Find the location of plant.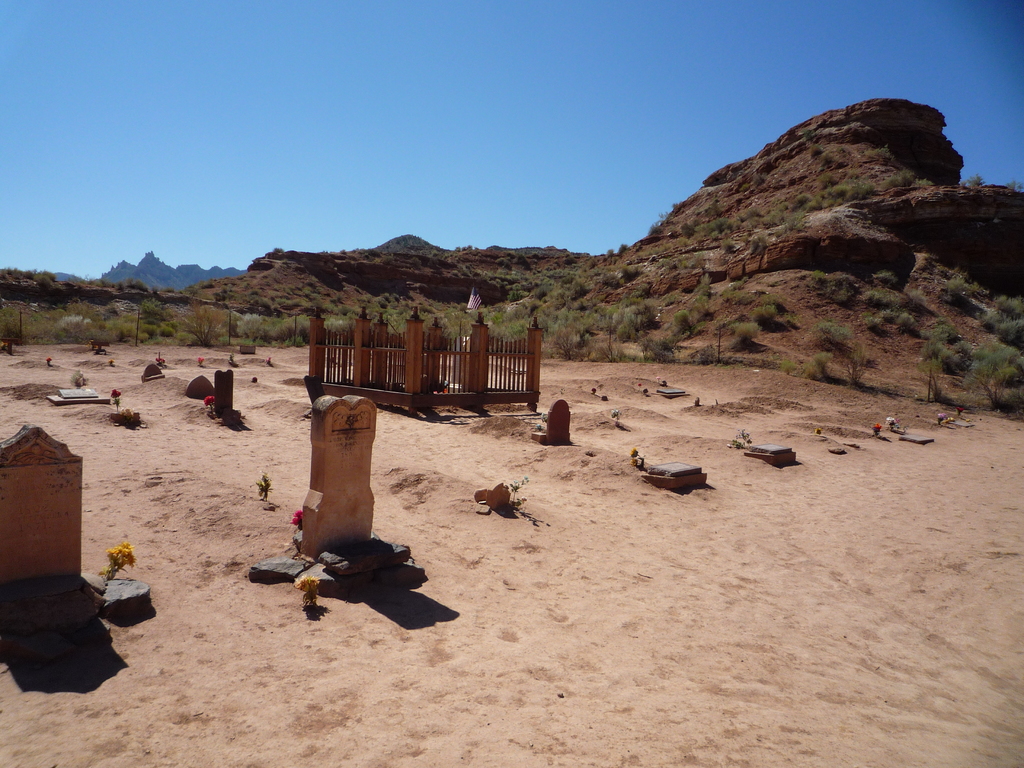
Location: <box>871,421,883,440</box>.
